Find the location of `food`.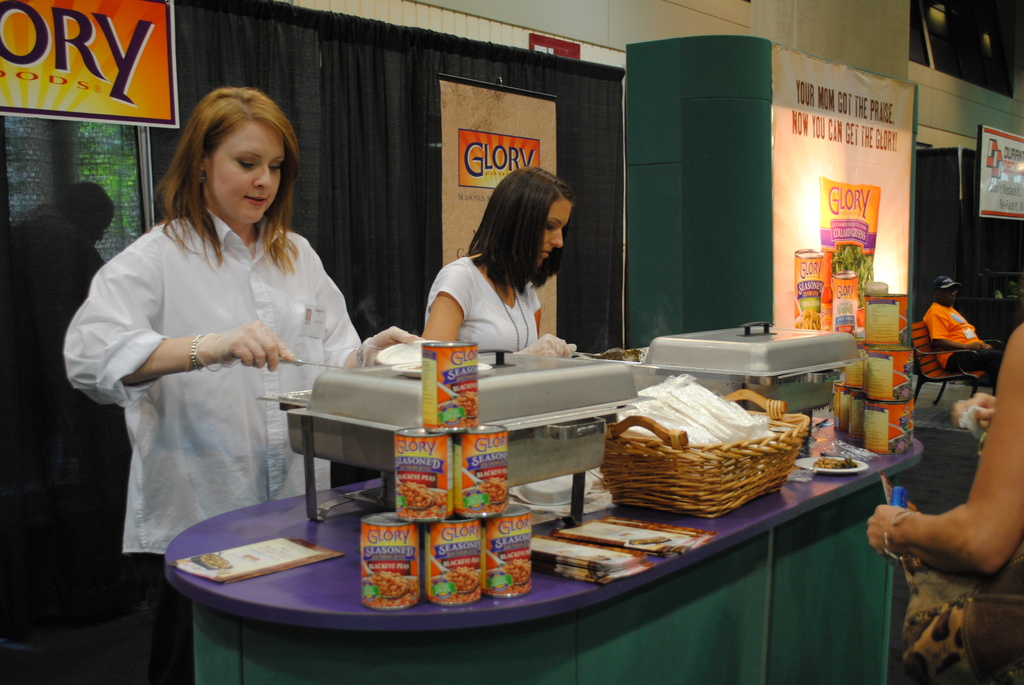
Location: (left=502, top=558, right=532, bottom=583).
